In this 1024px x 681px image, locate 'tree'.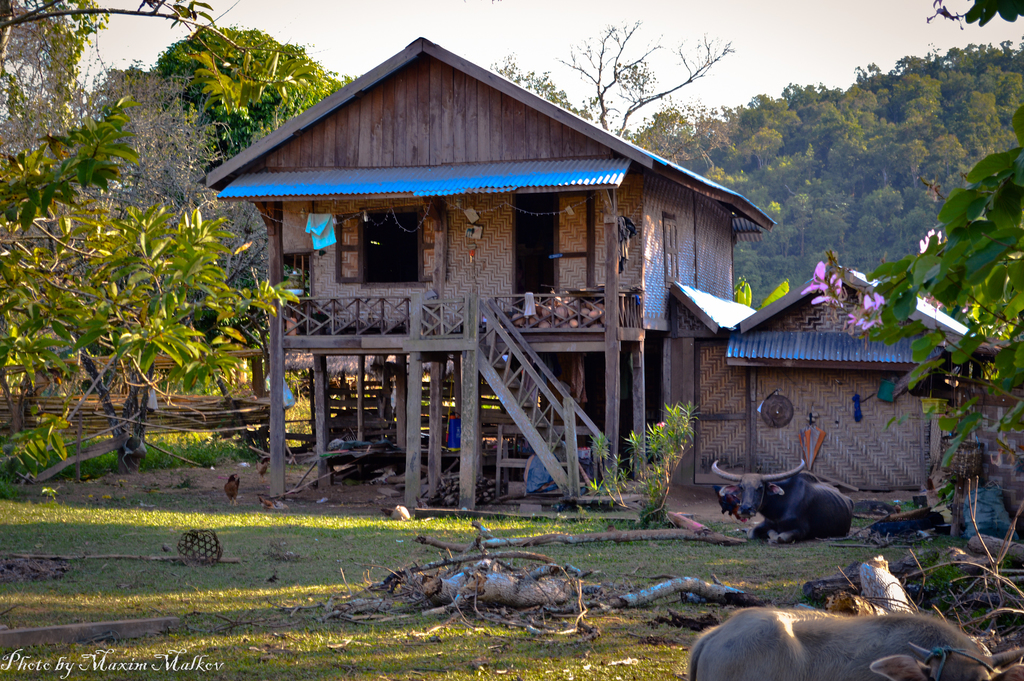
Bounding box: region(630, 108, 736, 164).
